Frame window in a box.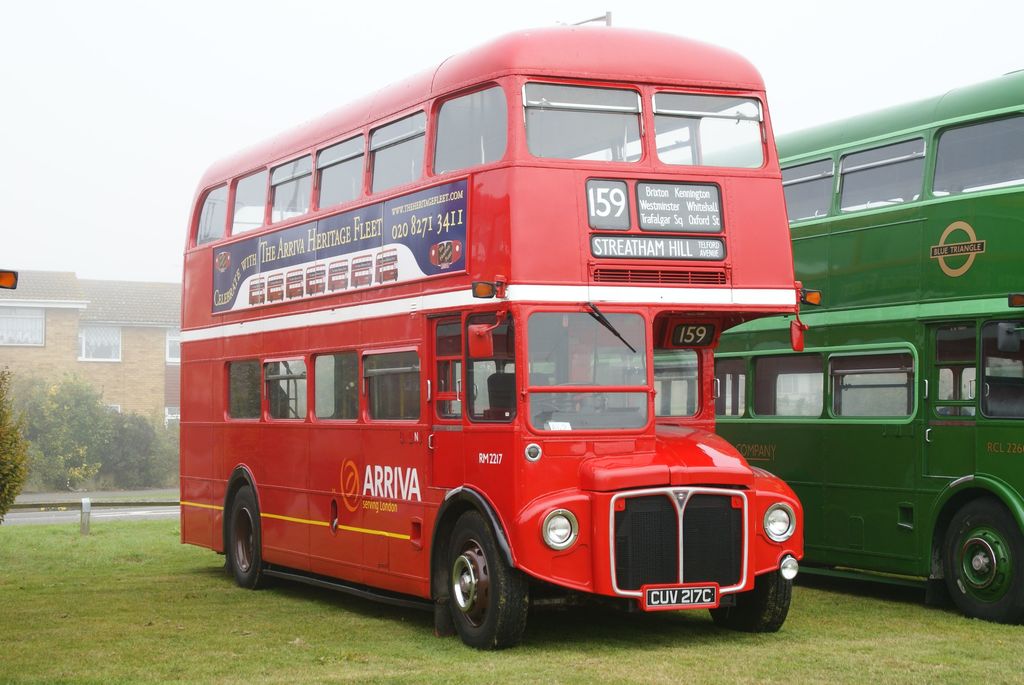
region(268, 151, 311, 226).
